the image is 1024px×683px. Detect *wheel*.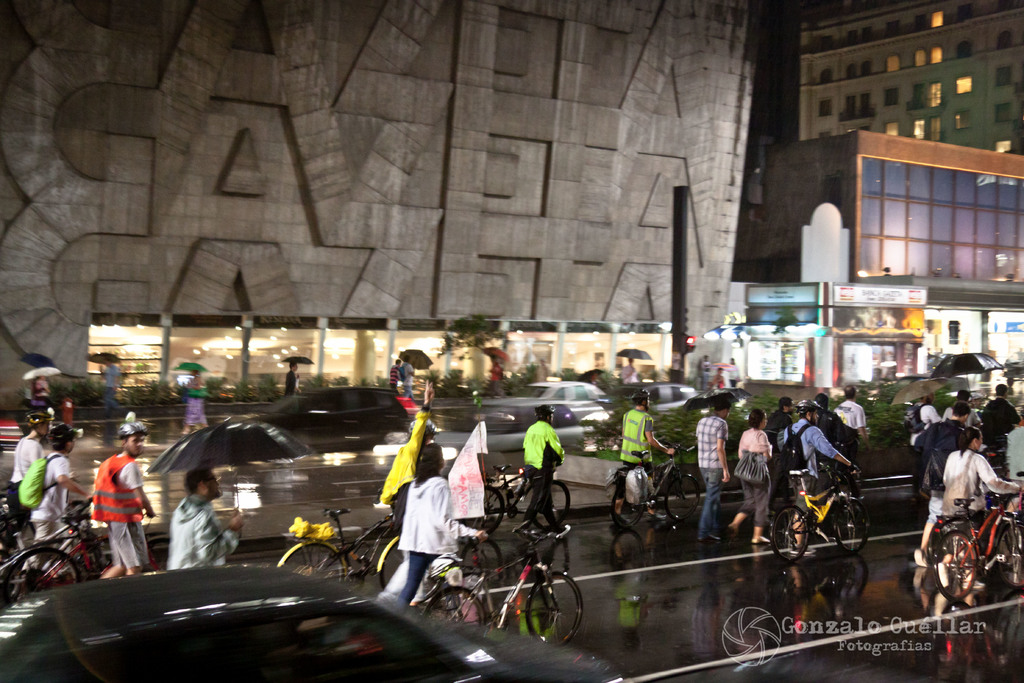
Detection: (932,533,977,602).
